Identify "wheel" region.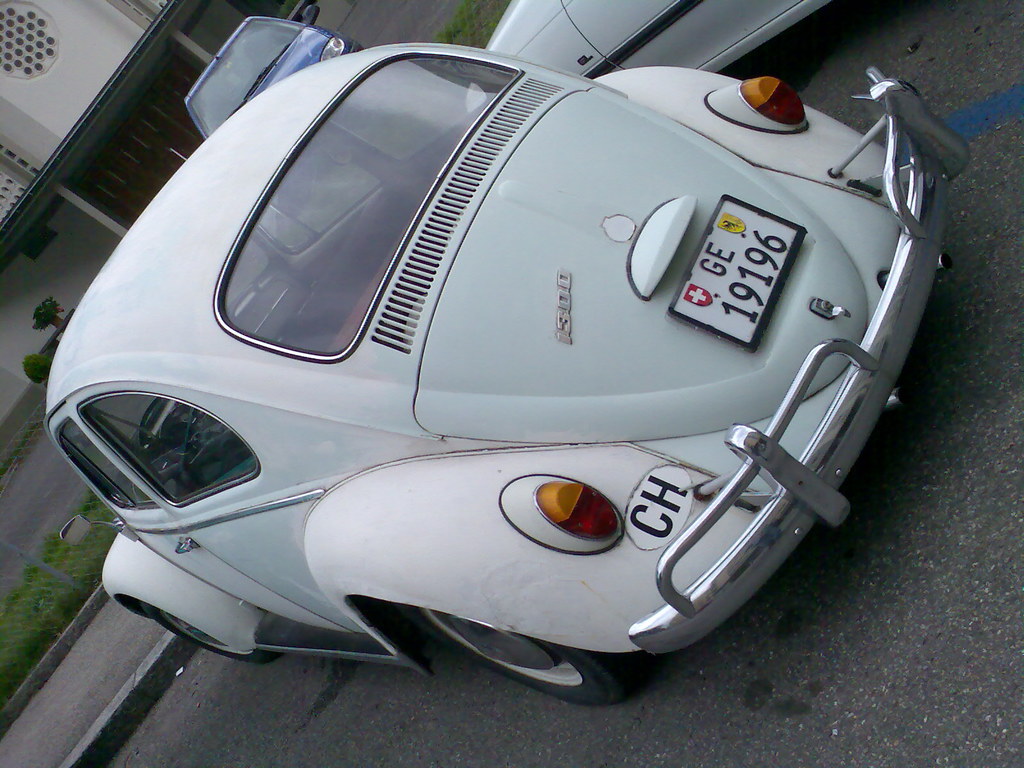
Region: rect(137, 603, 275, 665).
